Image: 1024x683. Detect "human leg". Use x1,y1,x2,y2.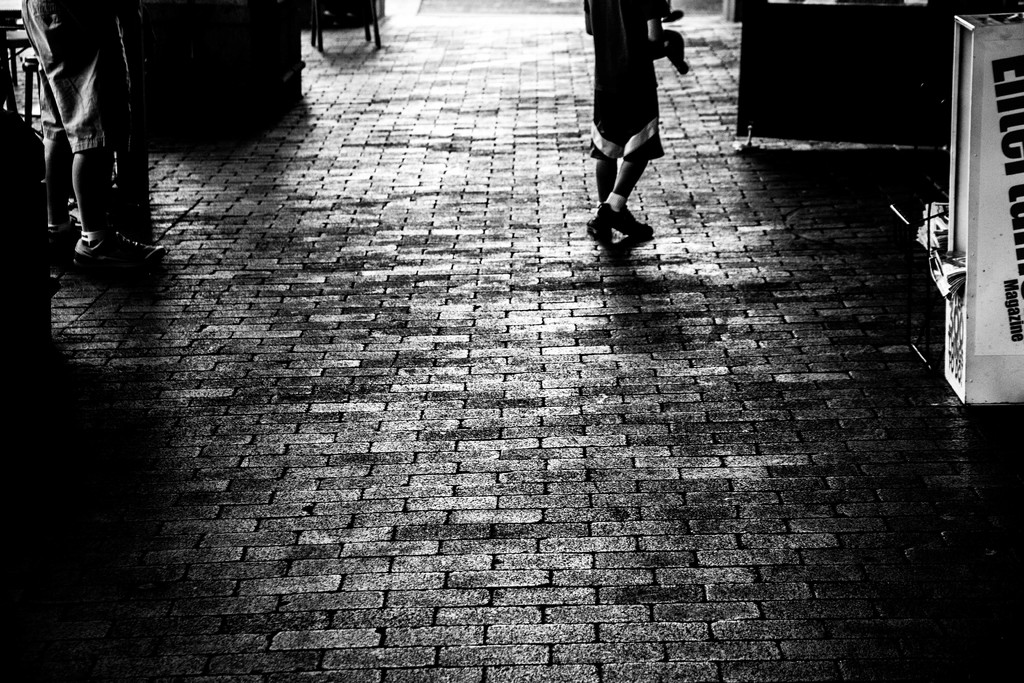
46,135,79,257.
